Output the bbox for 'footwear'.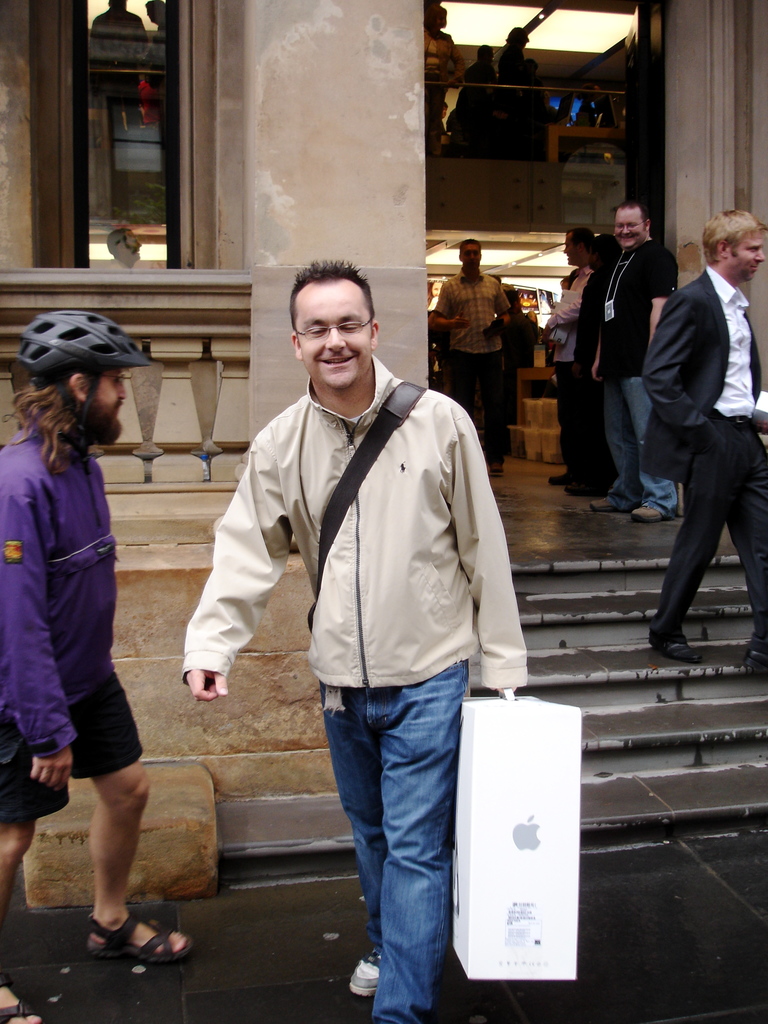
<region>487, 459, 504, 478</region>.
